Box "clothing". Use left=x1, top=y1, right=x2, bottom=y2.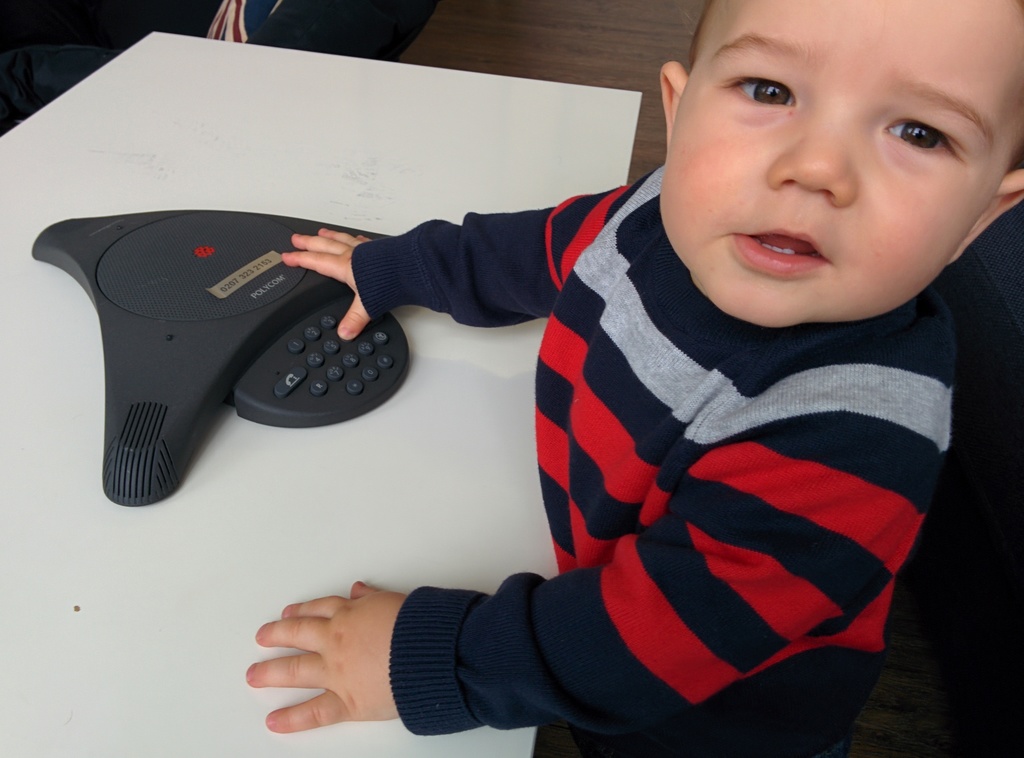
left=459, top=243, right=979, bottom=711.
